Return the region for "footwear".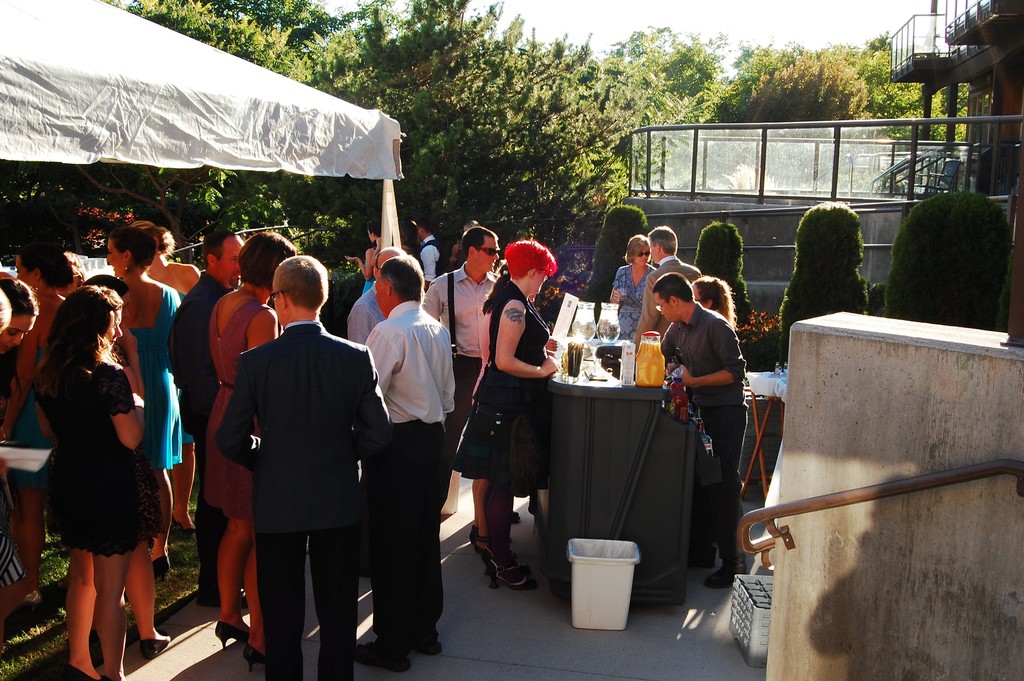
(684, 540, 716, 571).
